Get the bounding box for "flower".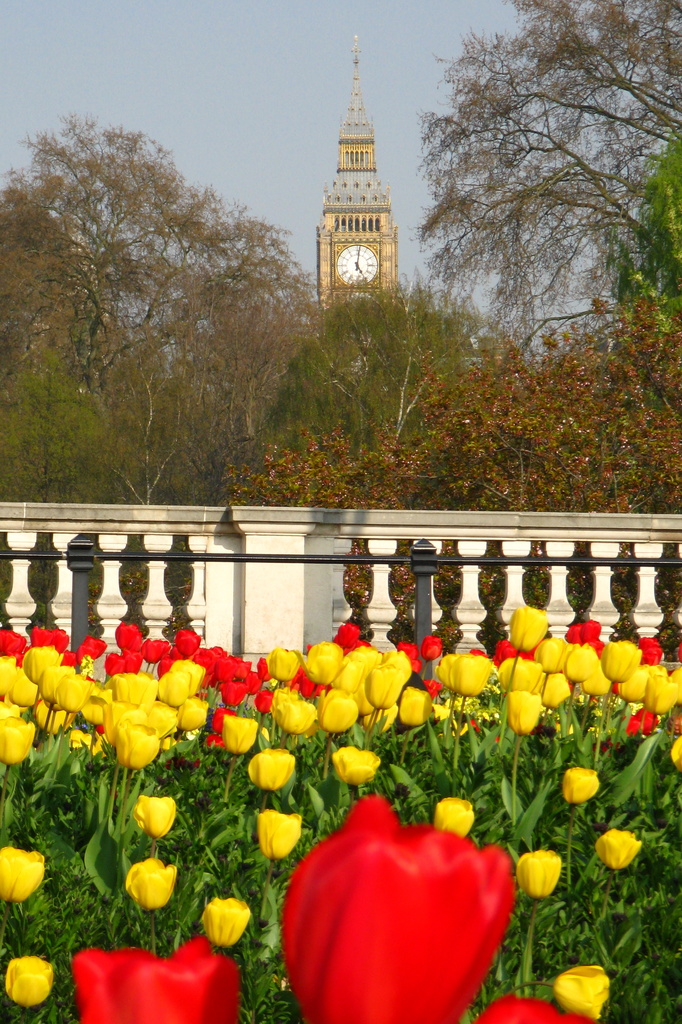
Rect(555, 963, 614, 1023).
